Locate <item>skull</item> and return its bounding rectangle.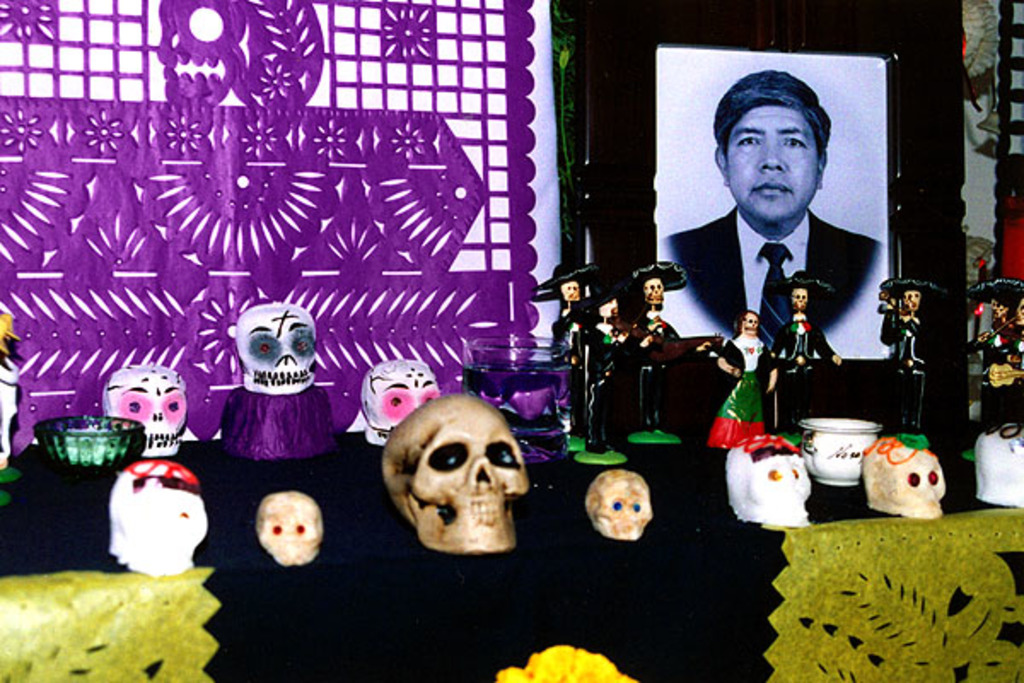
(left=855, top=434, right=949, bottom=522).
